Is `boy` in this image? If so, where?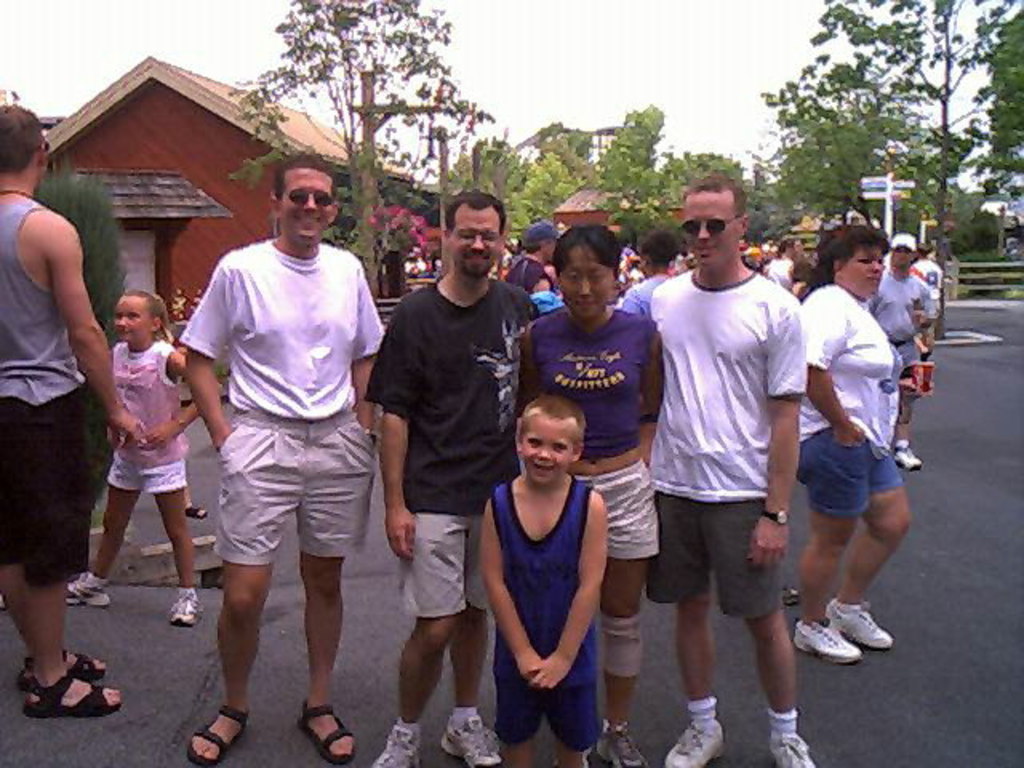
Yes, at select_region(453, 373, 637, 742).
